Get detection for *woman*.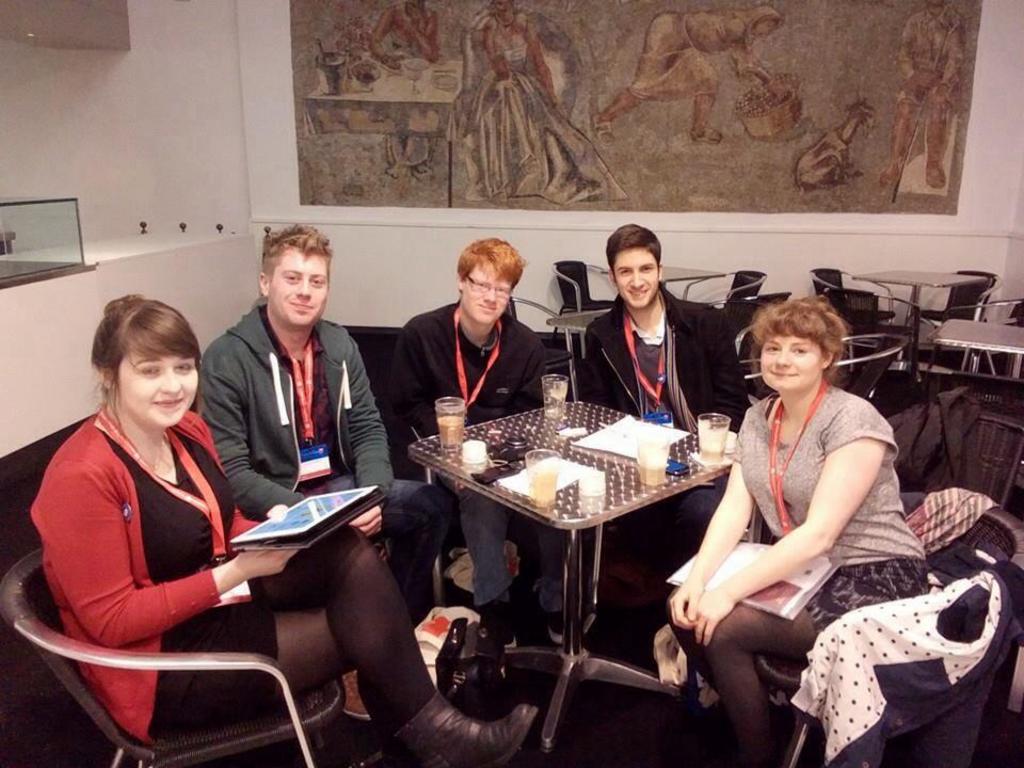
Detection: rect(61, 250, 313, 753).
